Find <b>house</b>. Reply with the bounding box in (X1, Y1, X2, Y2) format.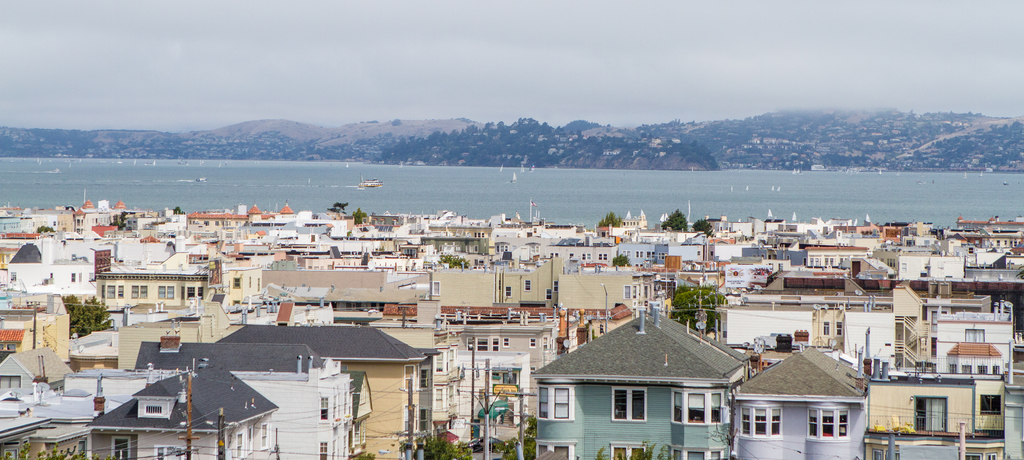
(93, 267, 218, 316).
